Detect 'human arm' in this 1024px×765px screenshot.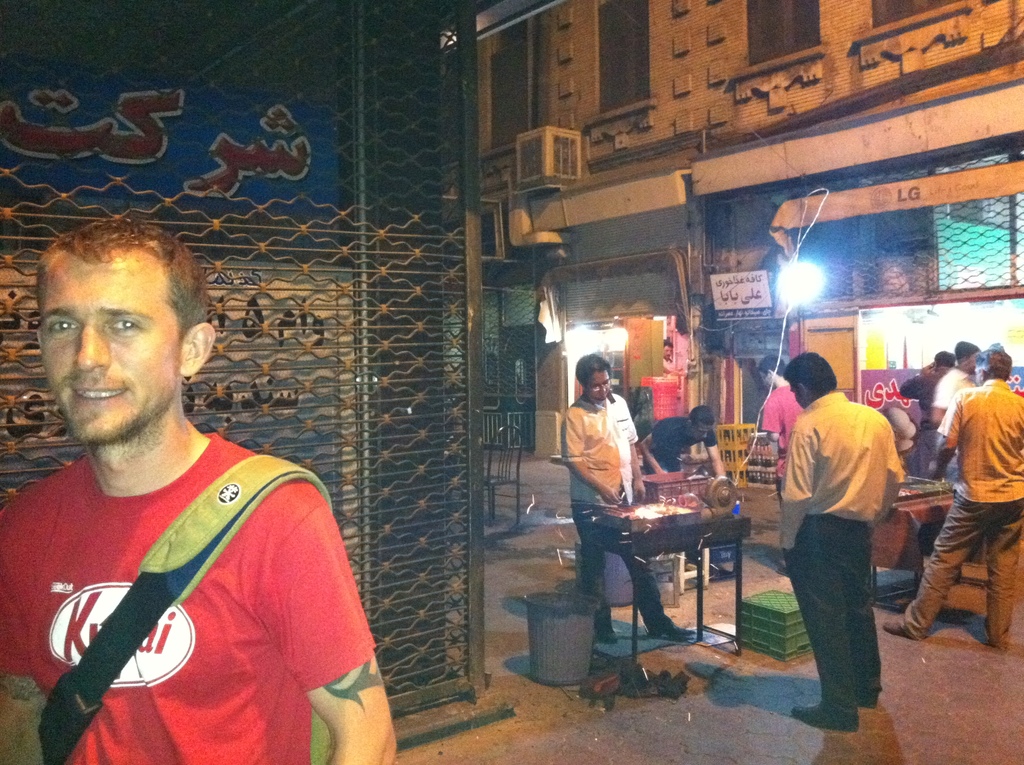
Detection: [left=775, top=419, right=813, bottom=549].
